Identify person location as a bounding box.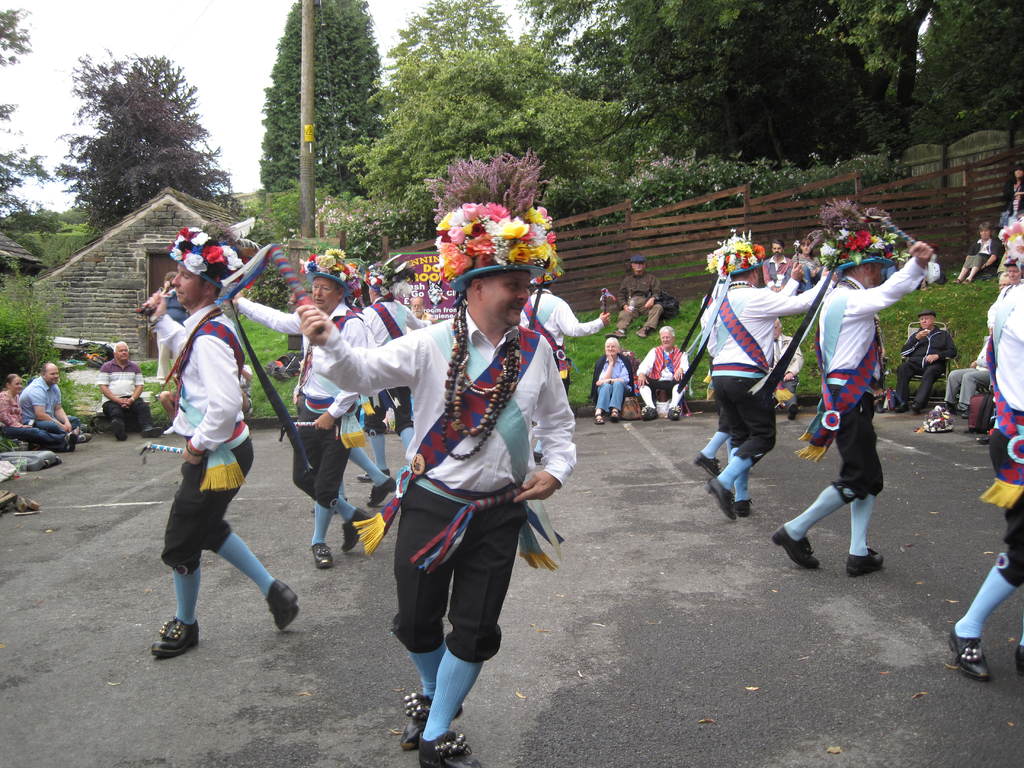
636,327,689,422.
